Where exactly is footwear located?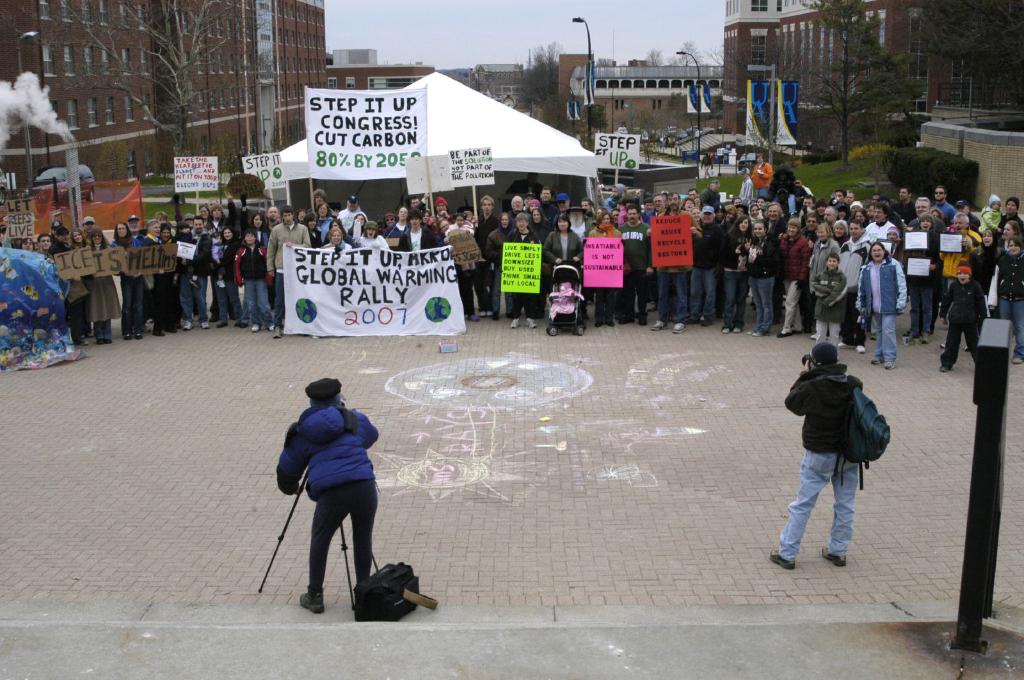
Its bounding box is (left=200, top=322, right=210, bottom=330).
